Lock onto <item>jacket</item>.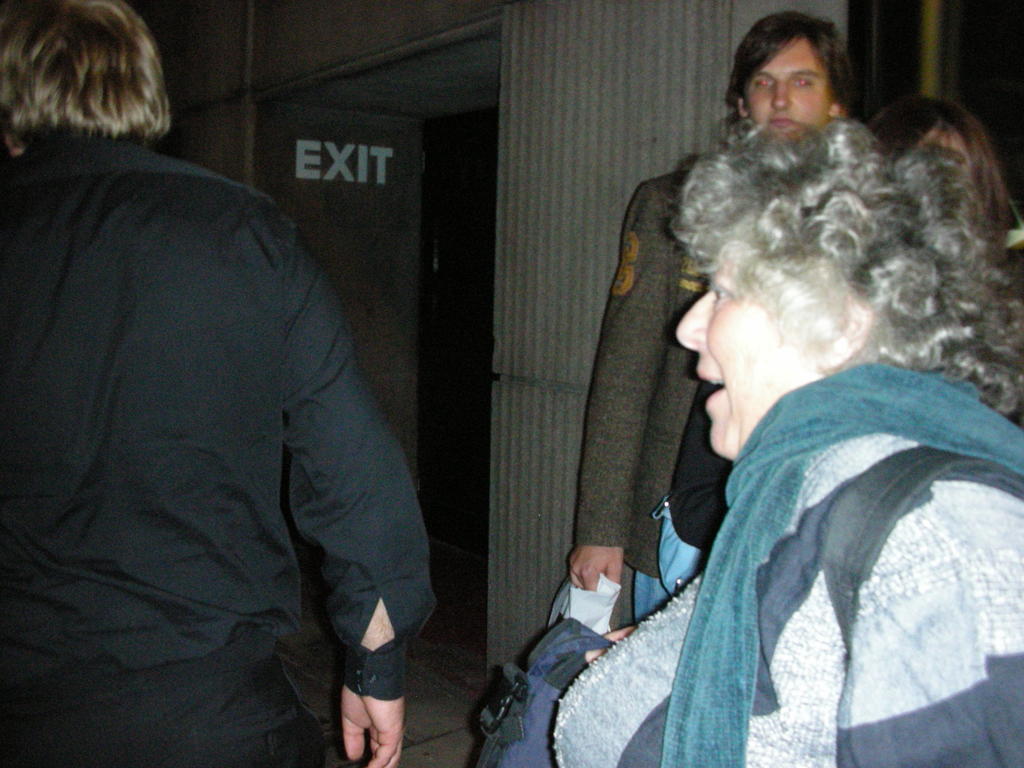
Locked: bbox(49, 159, 429, 733).
